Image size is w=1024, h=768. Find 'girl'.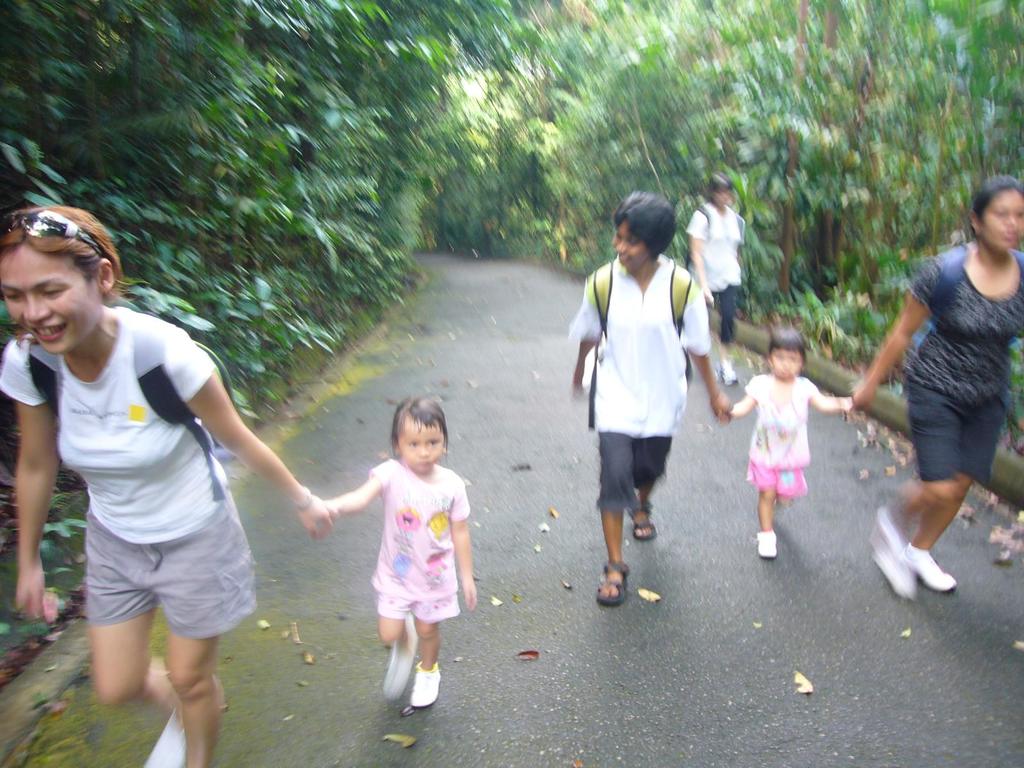
(726, 333, 852, 559).
